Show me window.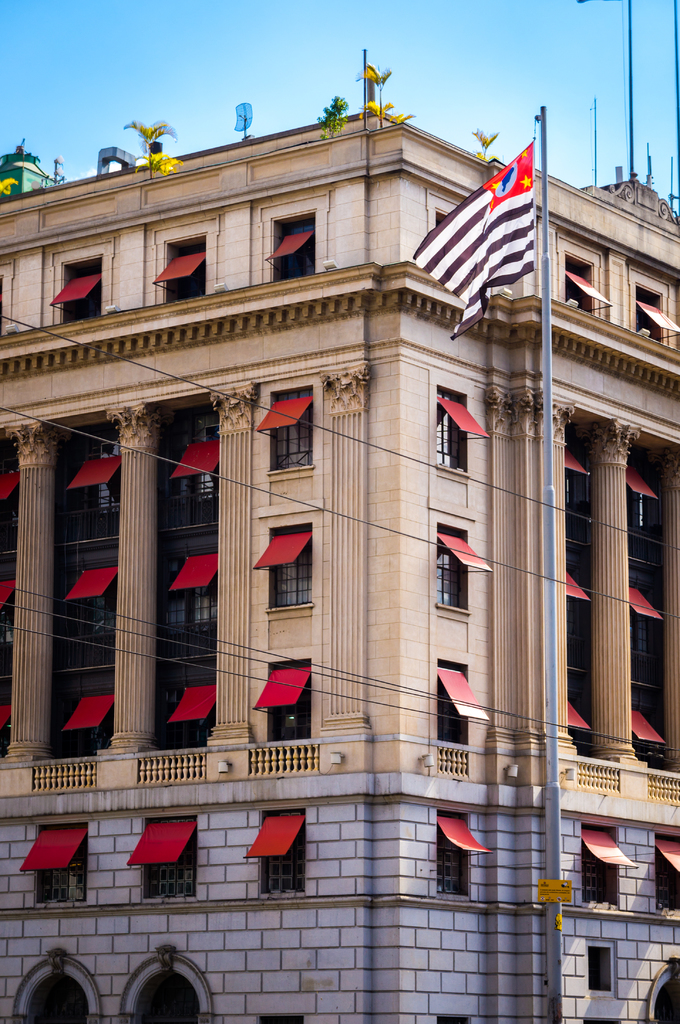
window is here: BBox(439, 378, 492, 461).
